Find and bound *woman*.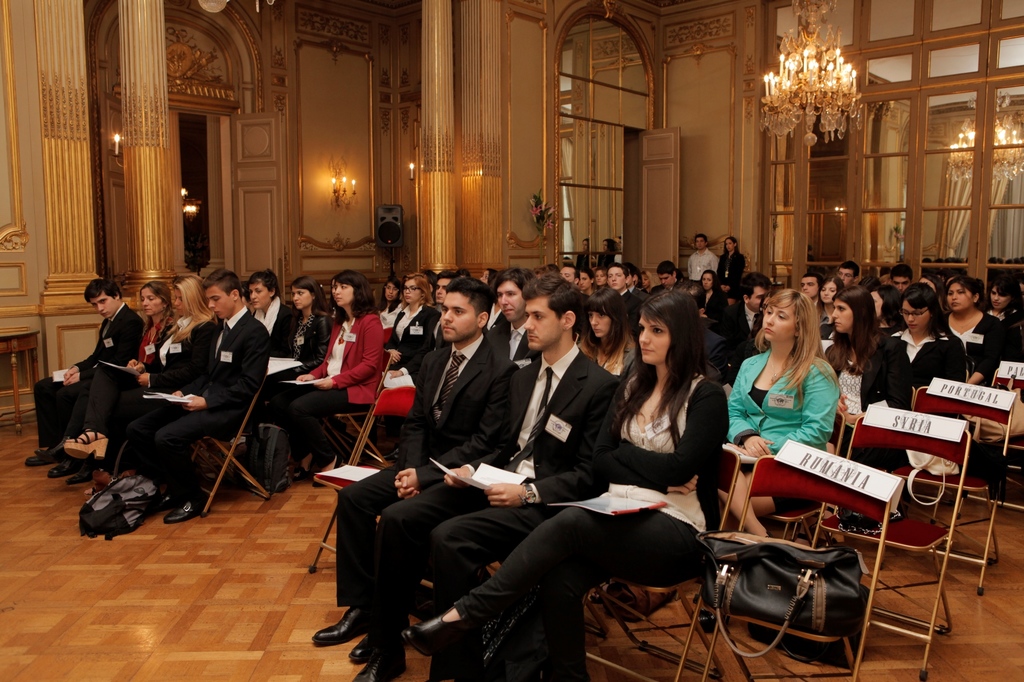
Bound: Rect(246, 269, 291, 362).
